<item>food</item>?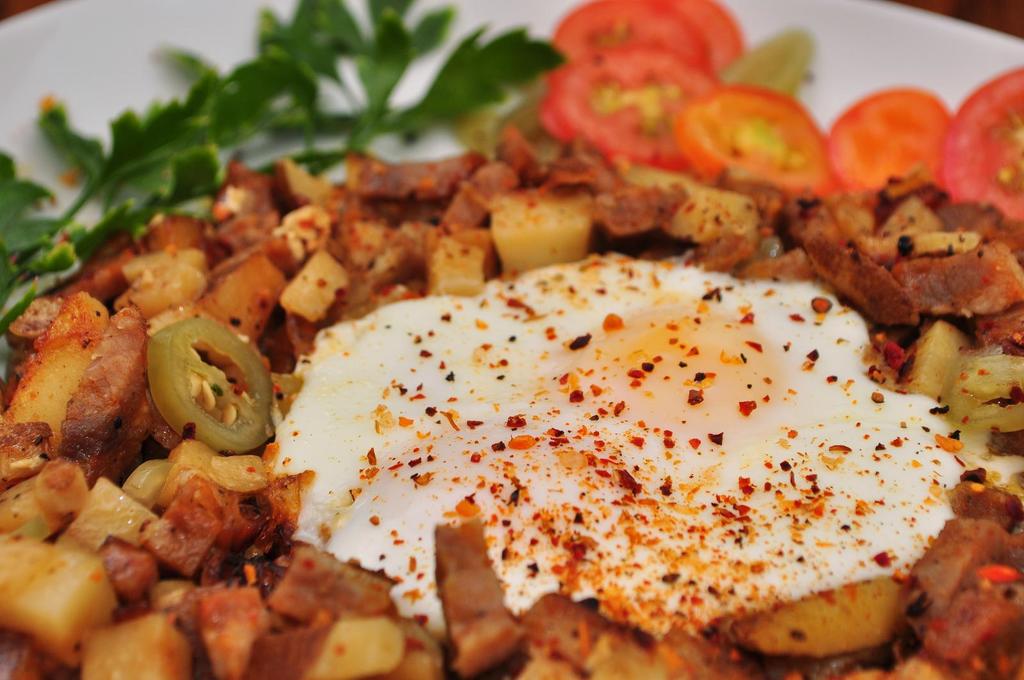
box=[19, 11, 980, 679]
